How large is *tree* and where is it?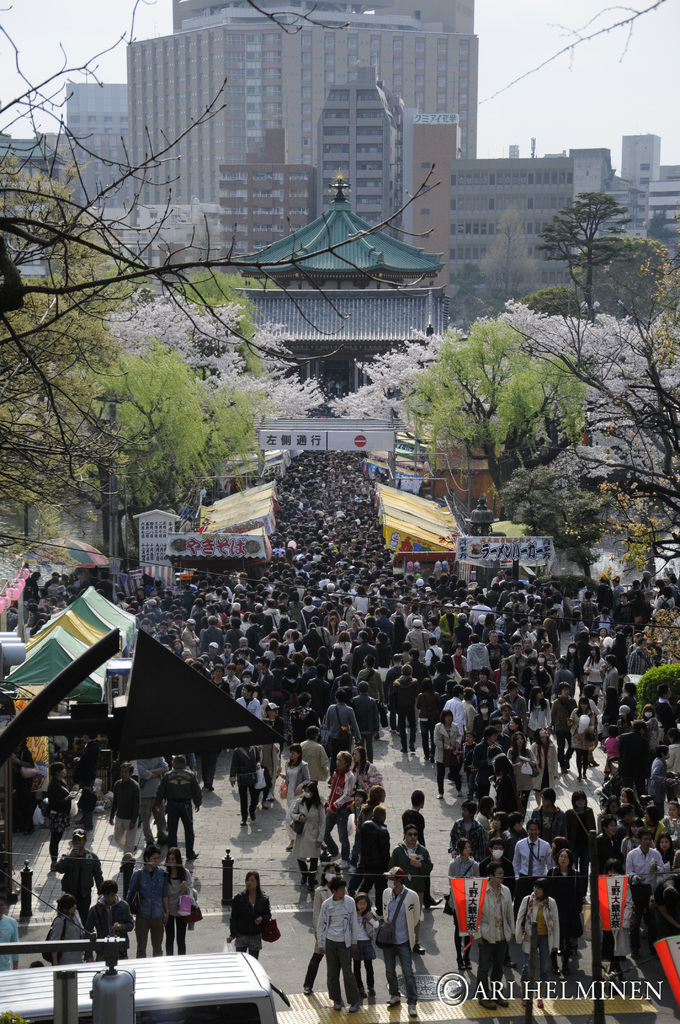
Bounding box: (left=530, top=189, right=626, bottom=331).
